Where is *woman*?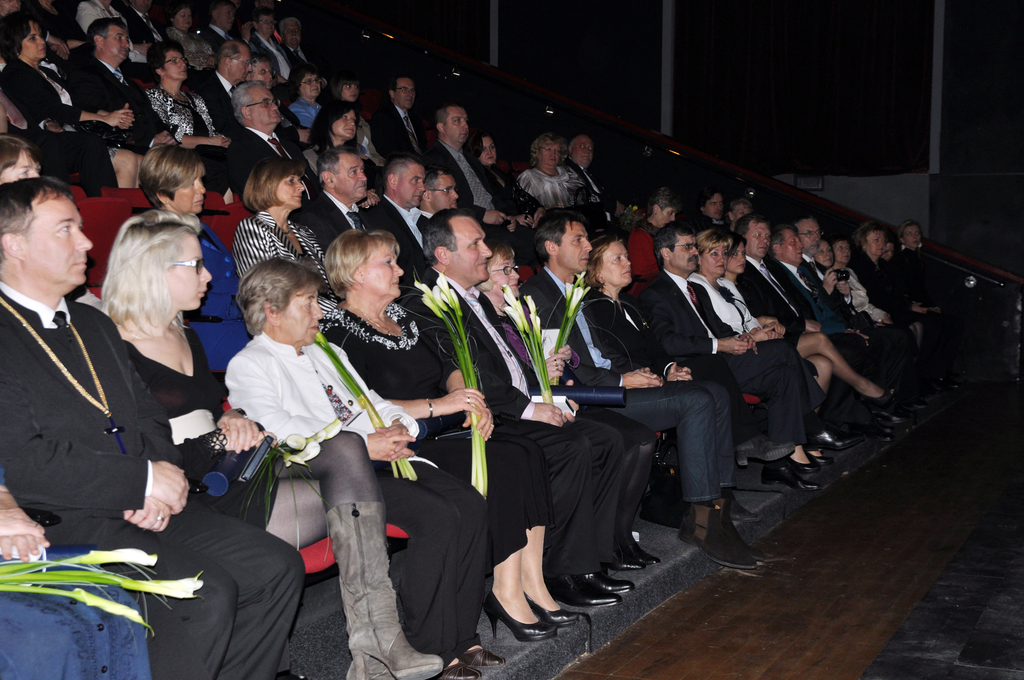
locate(166, 1, 216, 70).
